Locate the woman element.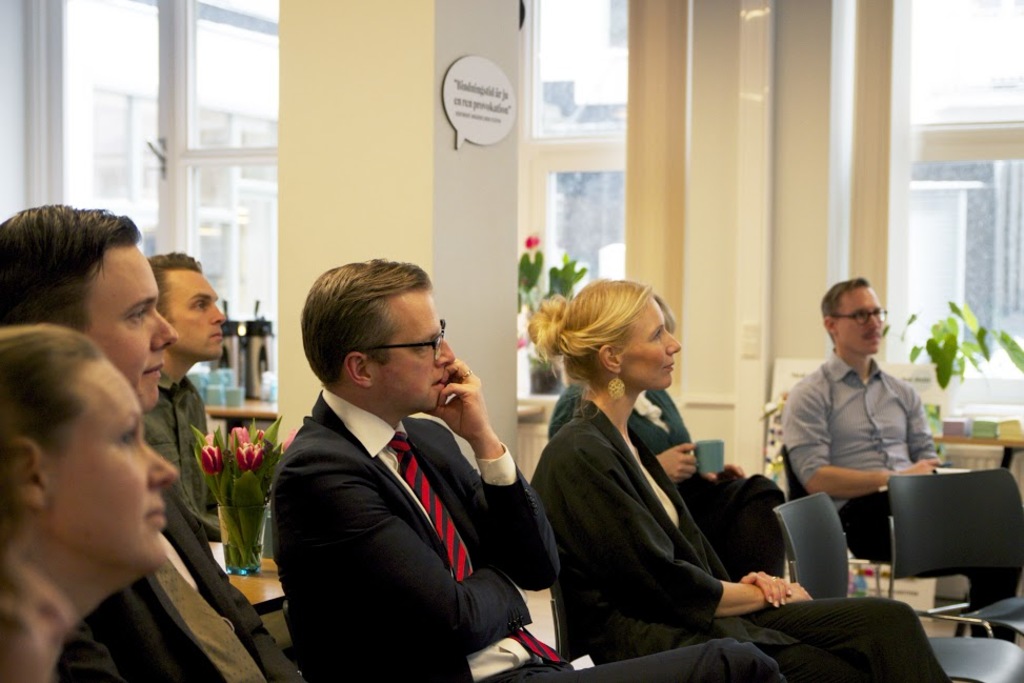
Element bbox: l=0, t=320, r=181, b=682.
